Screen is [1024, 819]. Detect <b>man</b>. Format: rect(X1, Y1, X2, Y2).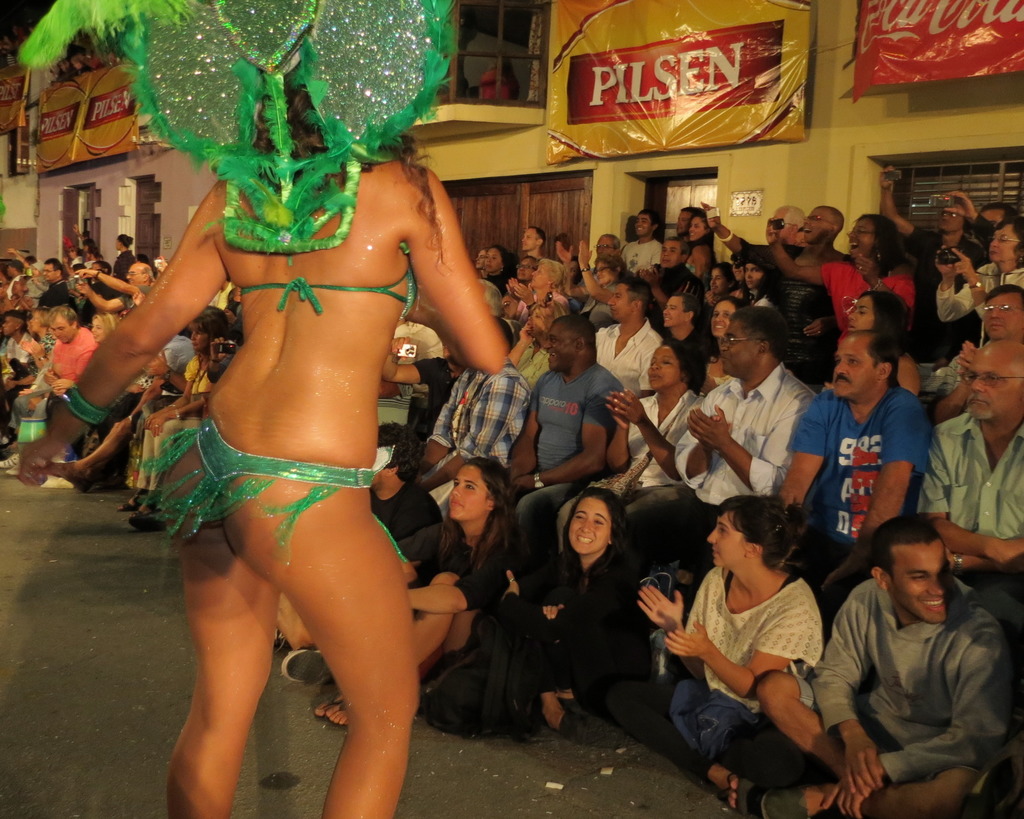
rect(773, 325, 920, 648).
